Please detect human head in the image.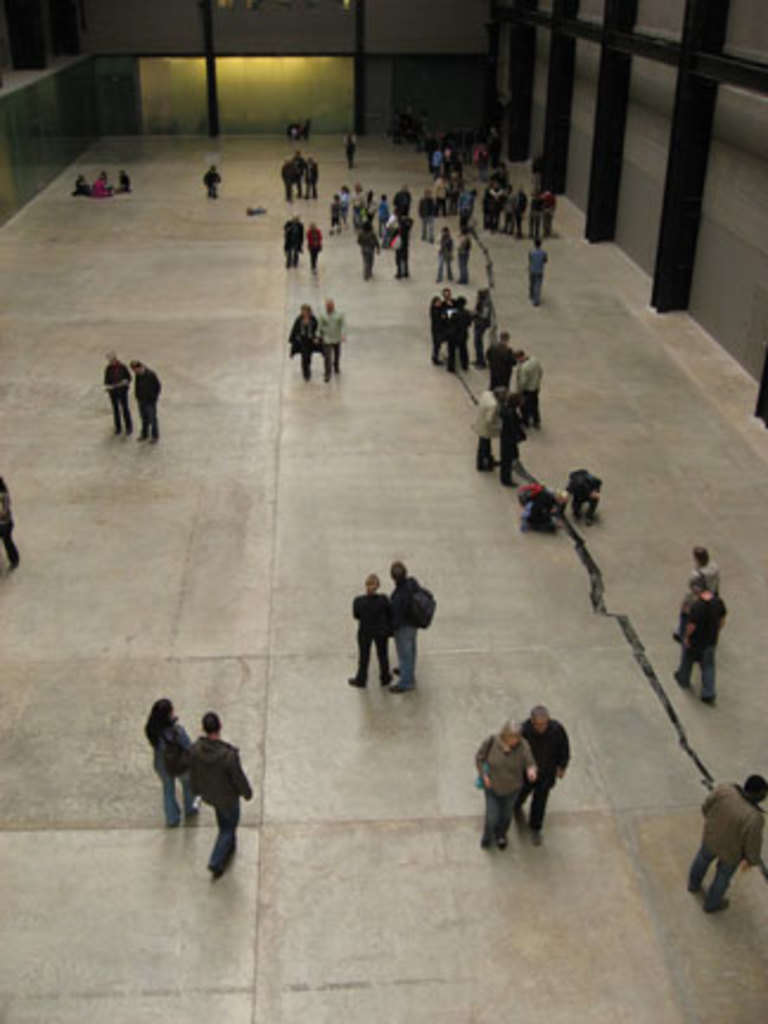
<region>583, 472, 600, 500</region>.
